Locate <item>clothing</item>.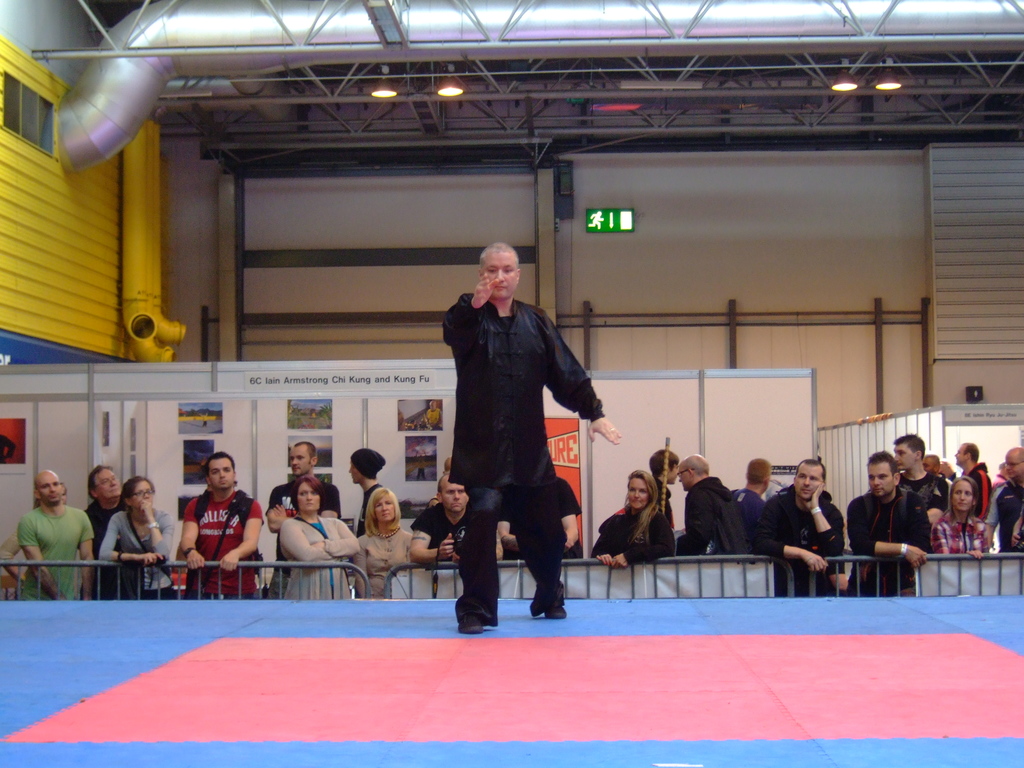
Bounding box: 676 474 756 563.
